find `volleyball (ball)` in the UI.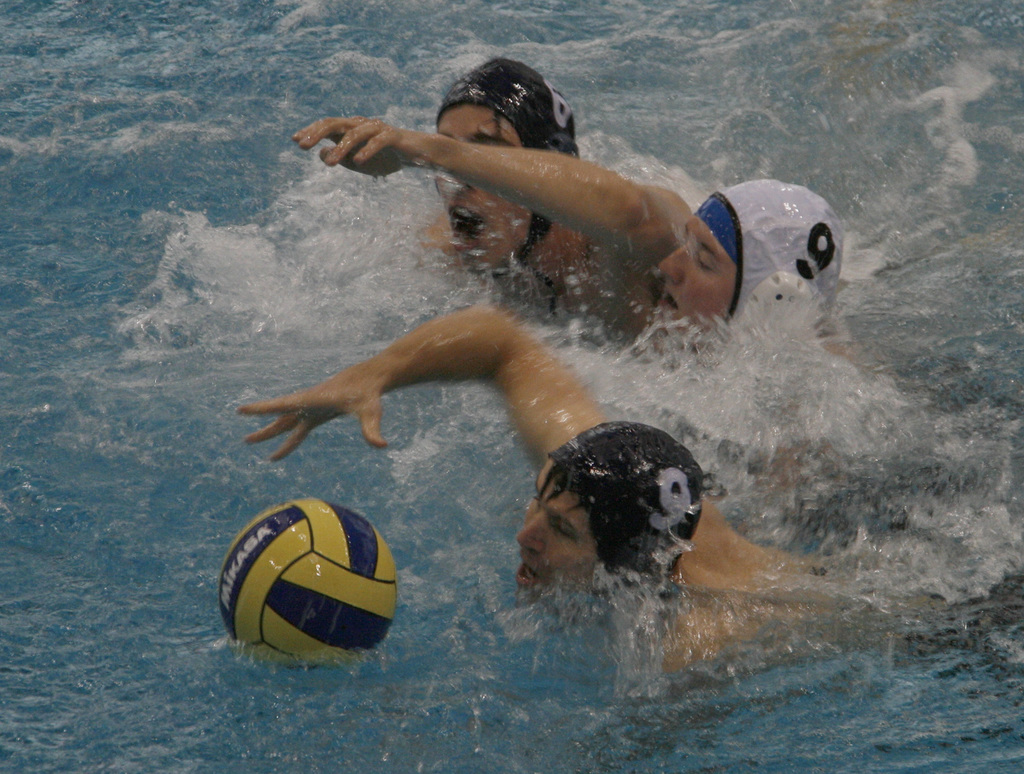
UI element at BBox(216, 494, 399, 674).
